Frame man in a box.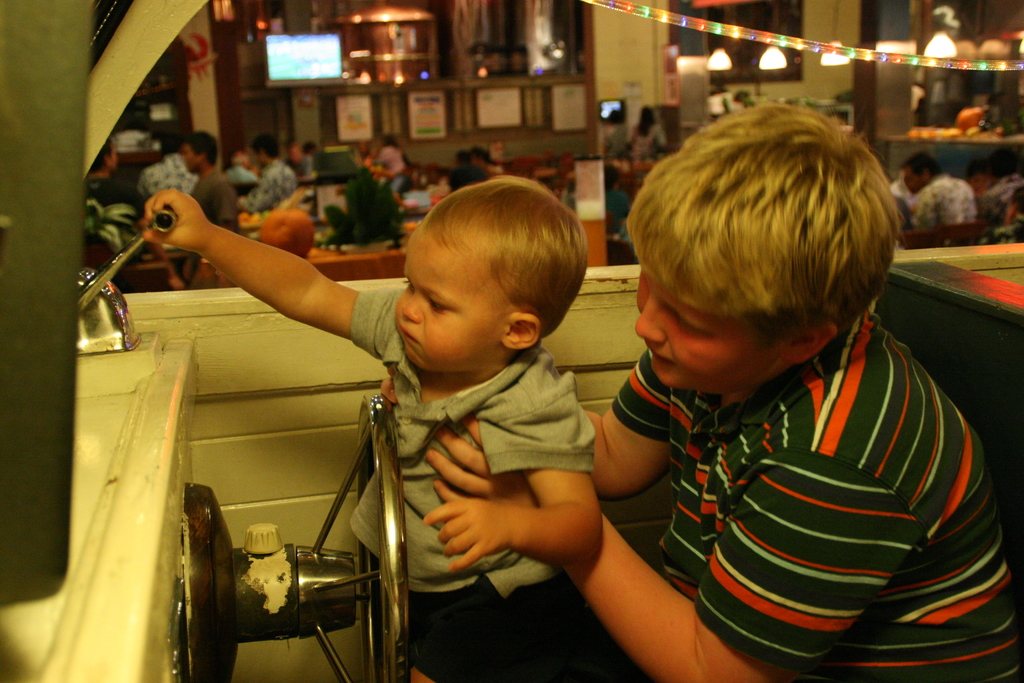
[86,137,152,246].
